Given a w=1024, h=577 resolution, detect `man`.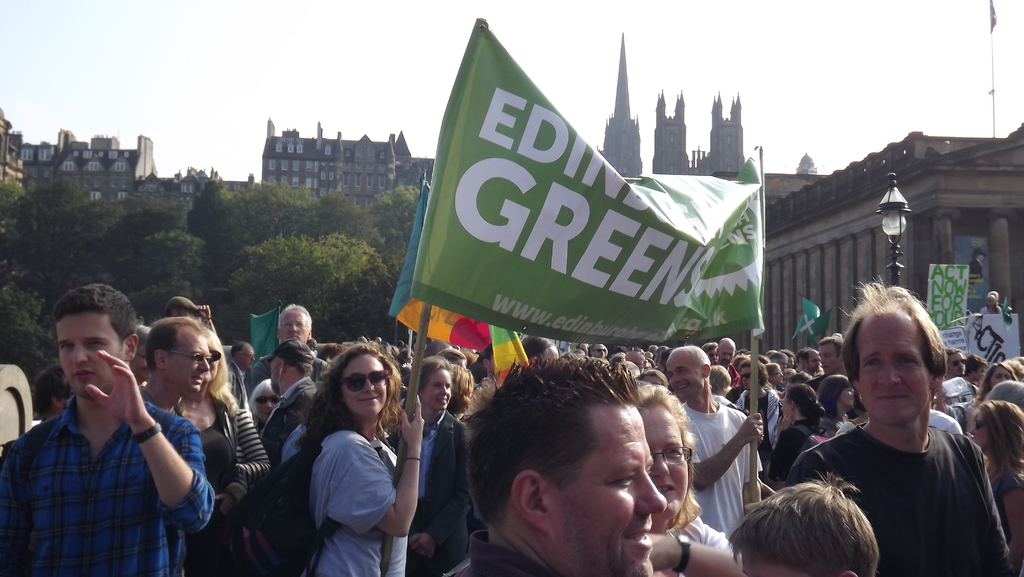
(35, 359, 72, 425).
